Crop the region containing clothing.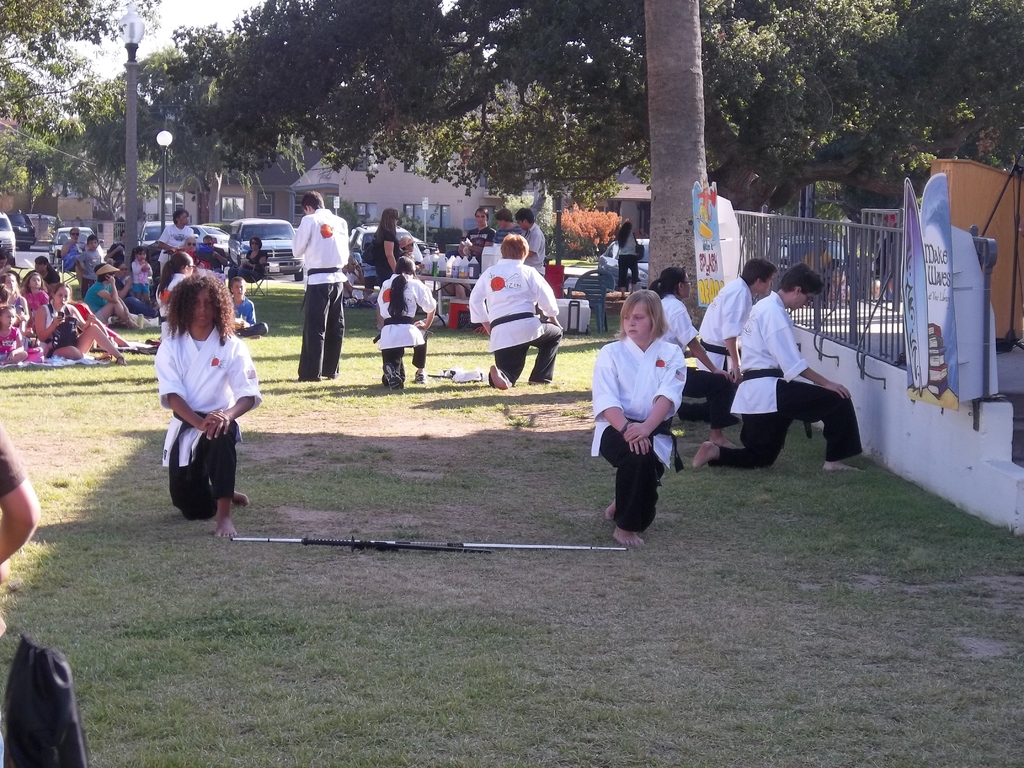
Crop region: [x1=131, y1=258, x2=154, y2=293].
